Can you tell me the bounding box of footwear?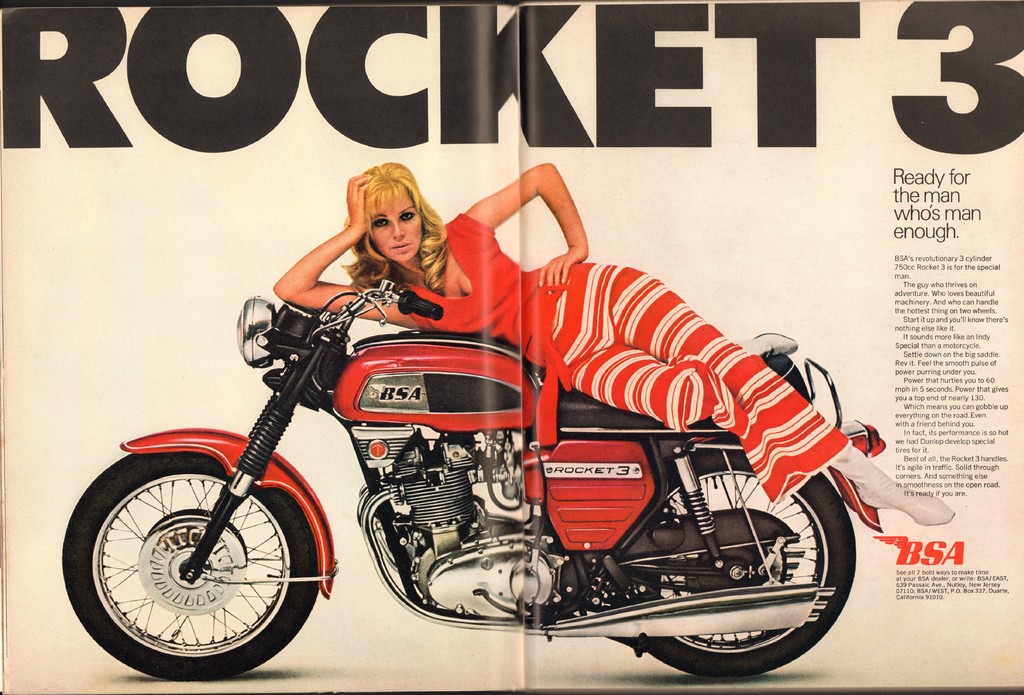
Rect(850, 443, 957, 526).
